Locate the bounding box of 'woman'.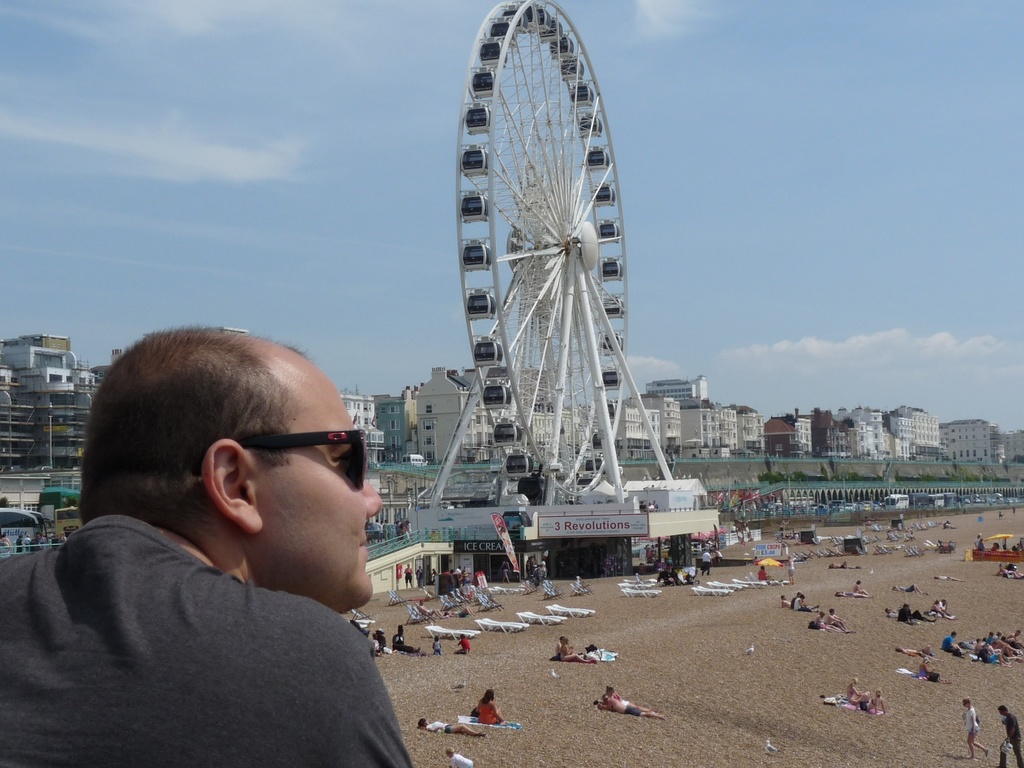
Bounding box: 846,676,863,703.
